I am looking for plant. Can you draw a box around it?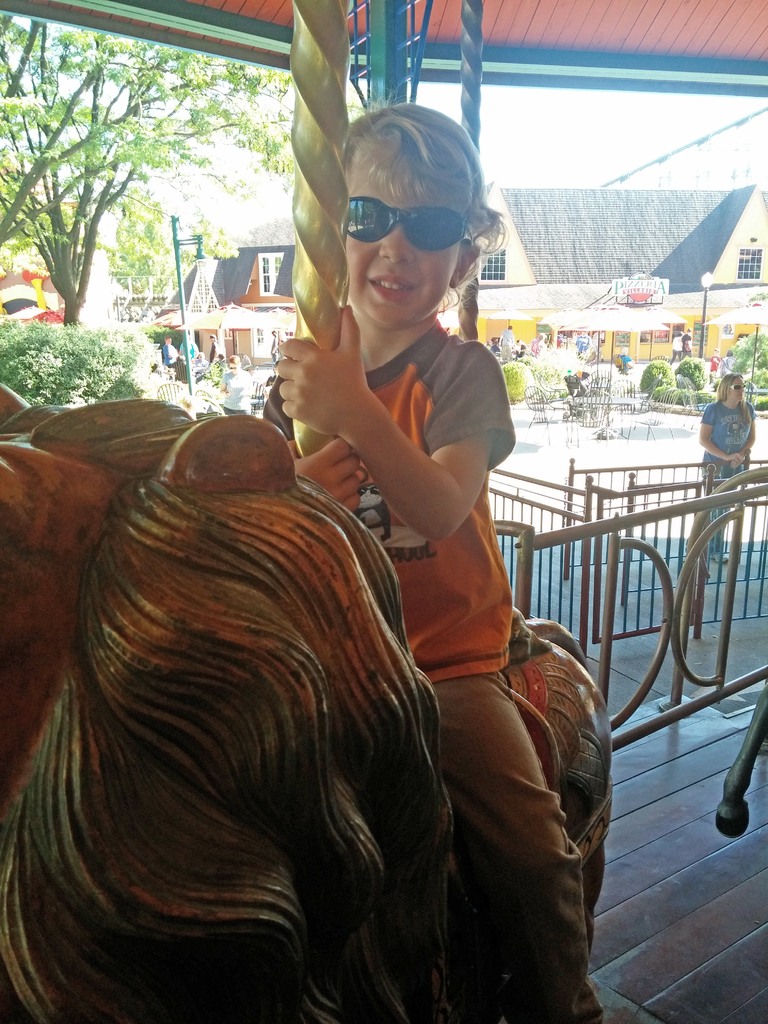
Sure, the bounding box is bbox(675, 352, 708, 389).
